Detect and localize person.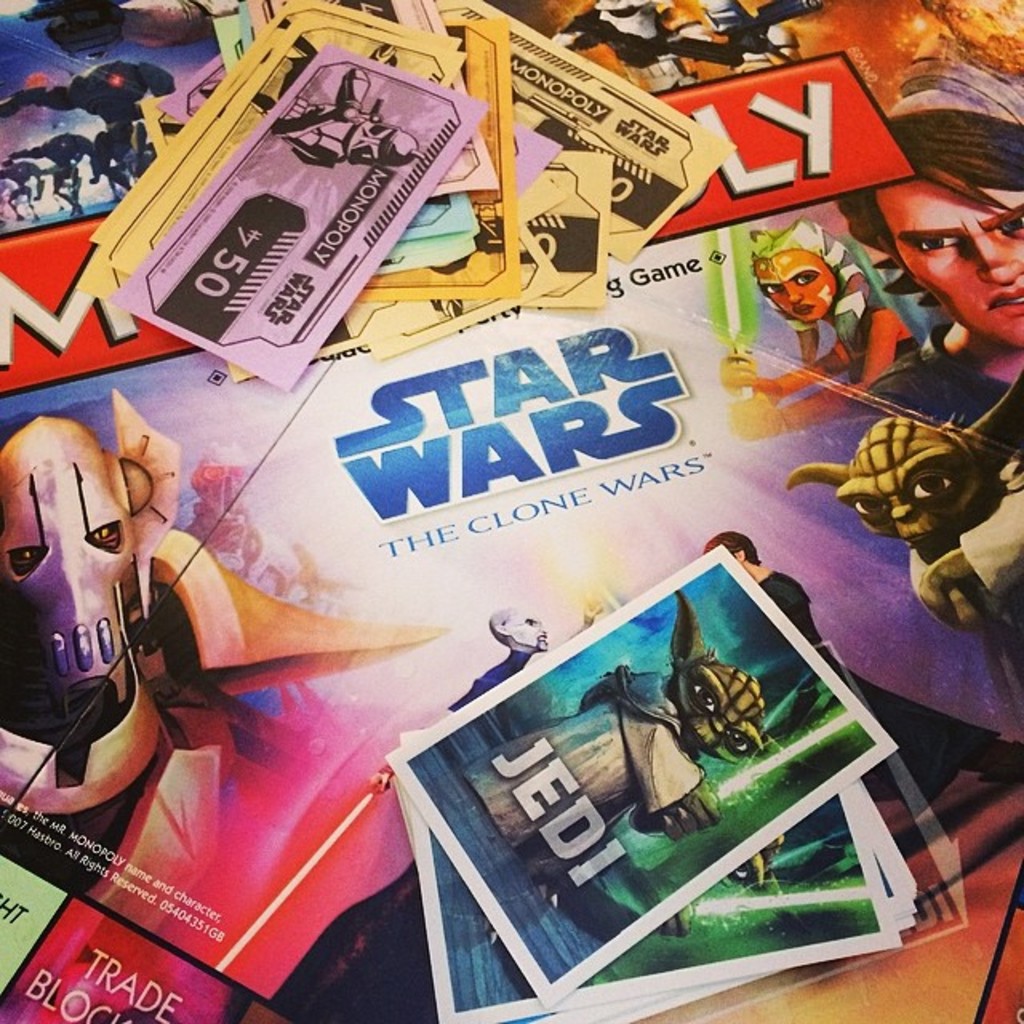
Localized at 694, 526, 1022, 794.
